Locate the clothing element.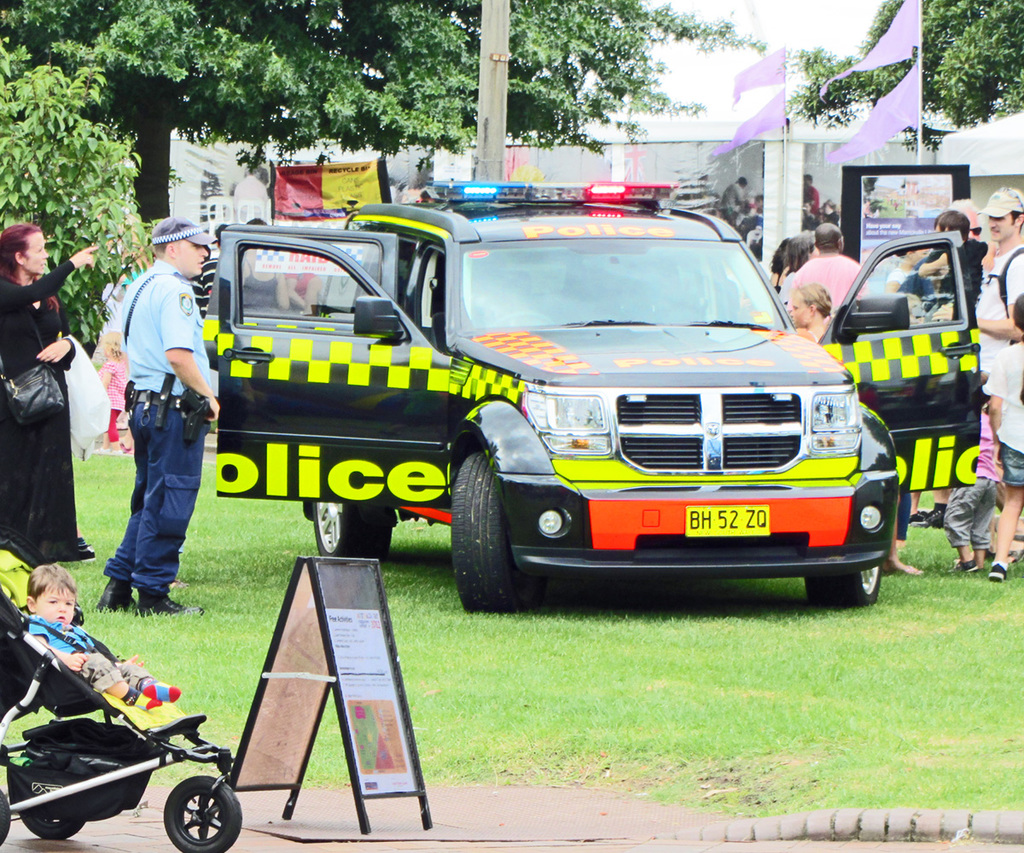
Element bbox: Rect(787, 249, 873, 313).
